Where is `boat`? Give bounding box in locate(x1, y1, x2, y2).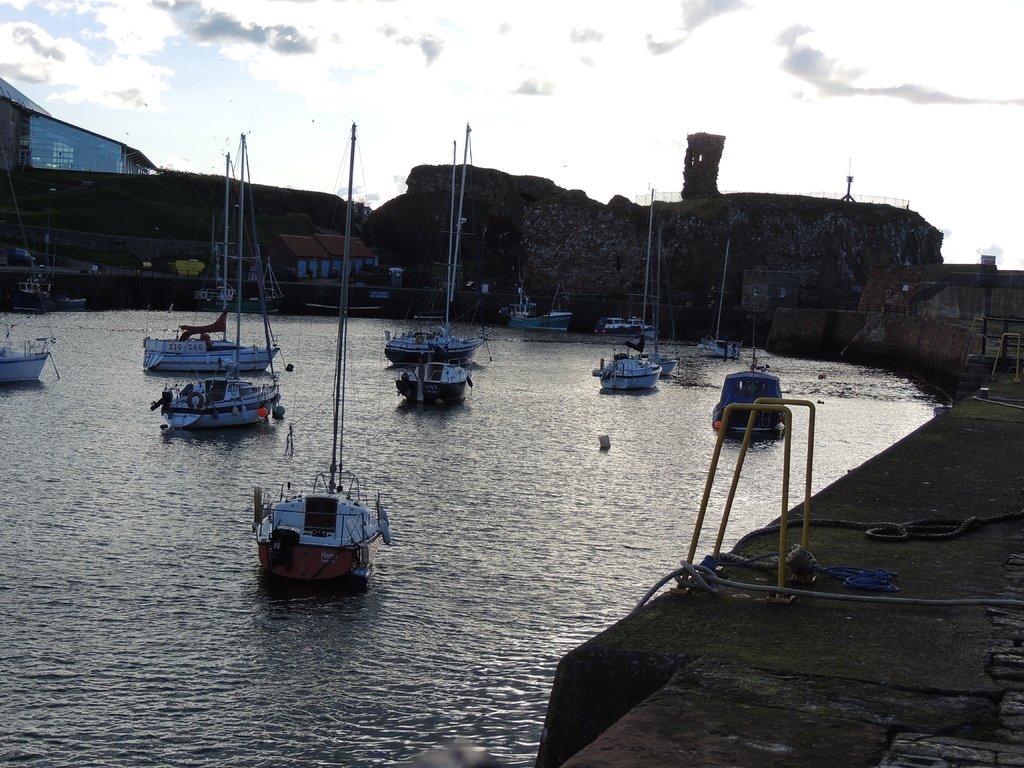
locate(143, 155, 280, 378).
